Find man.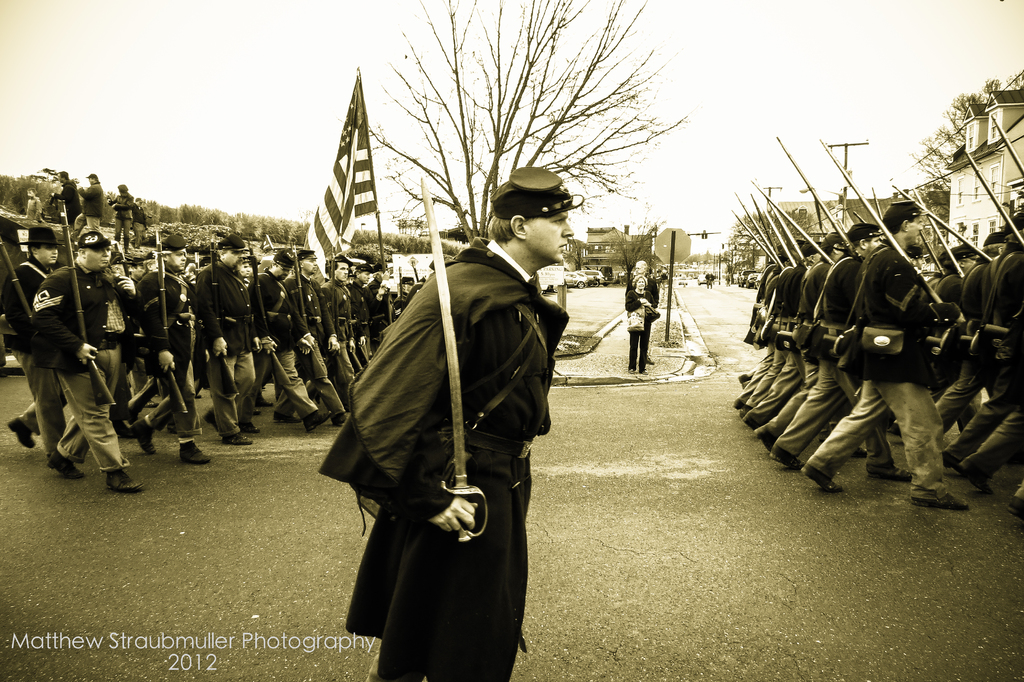
Rect(322, 259, 355, 406).
